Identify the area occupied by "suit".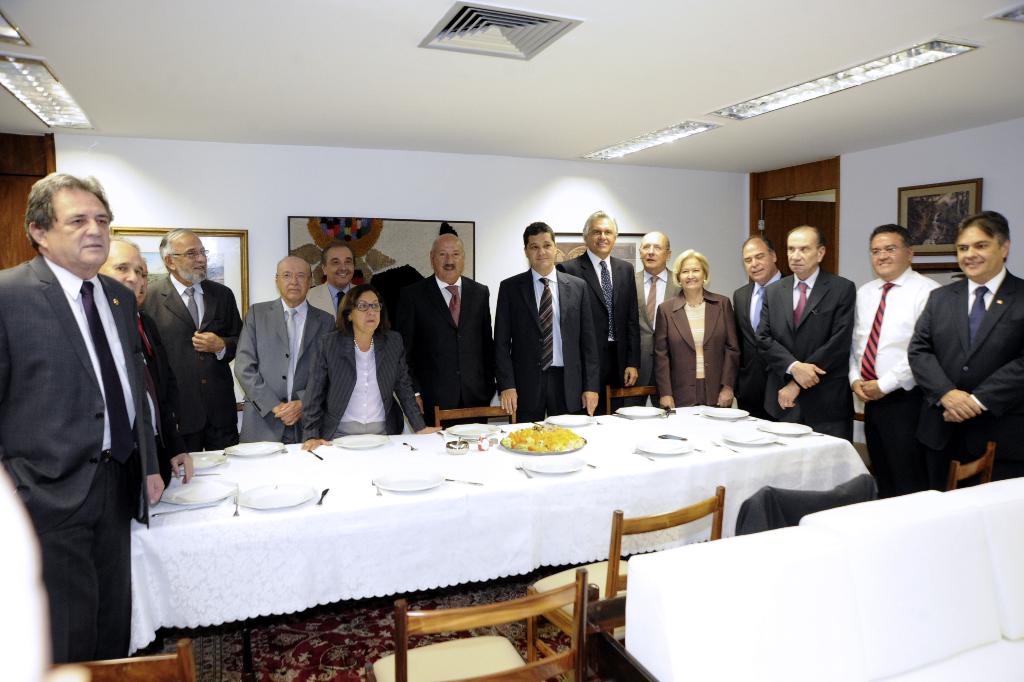
Area: bbox(492, 267, 601, 423).
